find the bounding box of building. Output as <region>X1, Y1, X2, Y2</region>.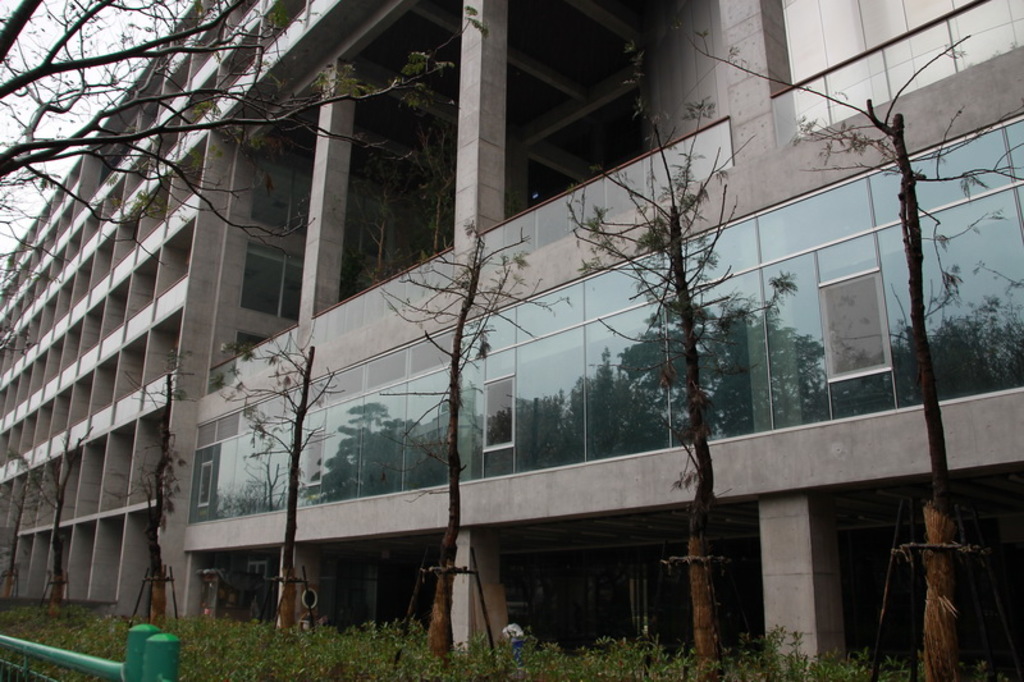
<region>5, 0, 1023, 674</region>.
